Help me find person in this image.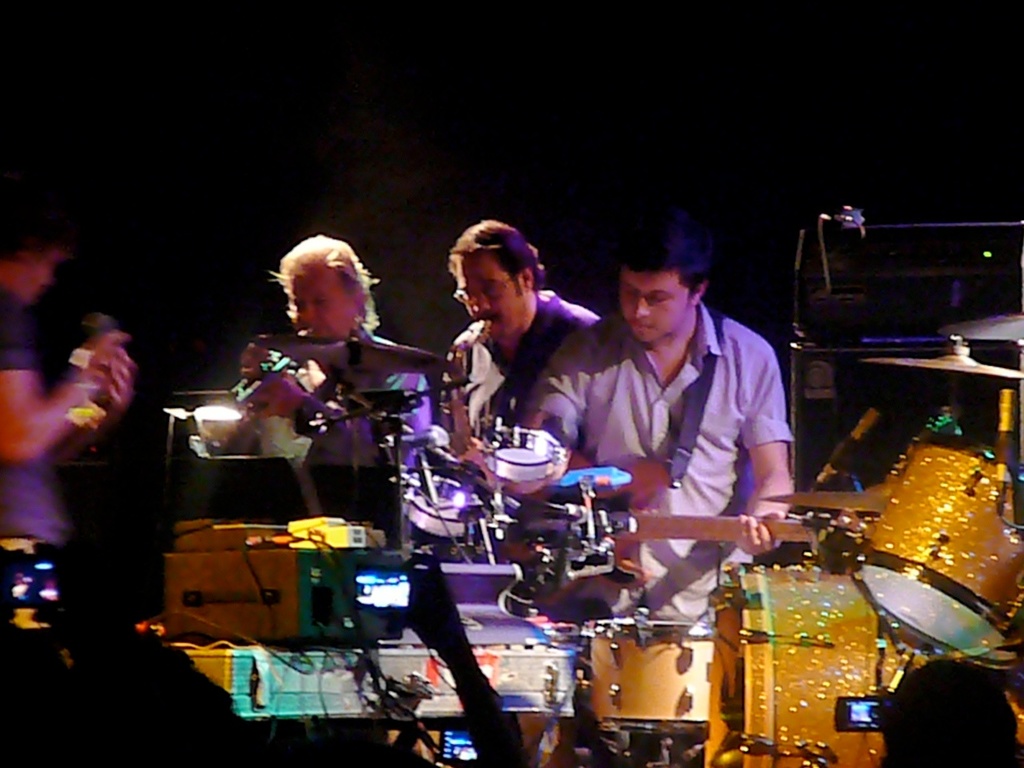
Found it: (left=240, top=232, right=434, bottom=546).
